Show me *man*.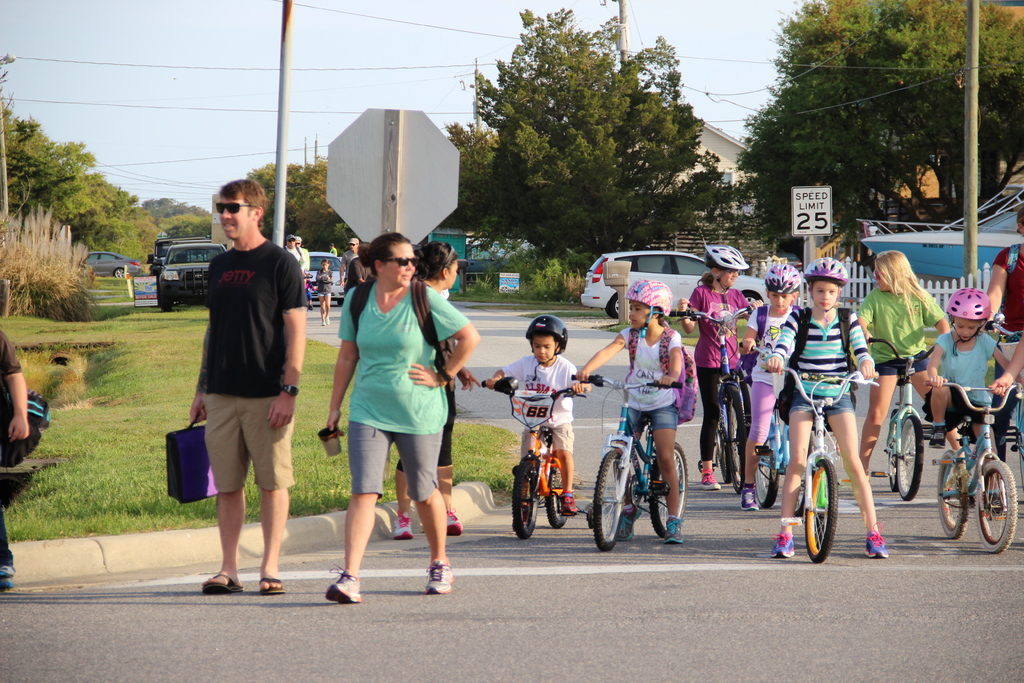
*man* is here: <bbox>336, 234, 356, 279</bbox>.
